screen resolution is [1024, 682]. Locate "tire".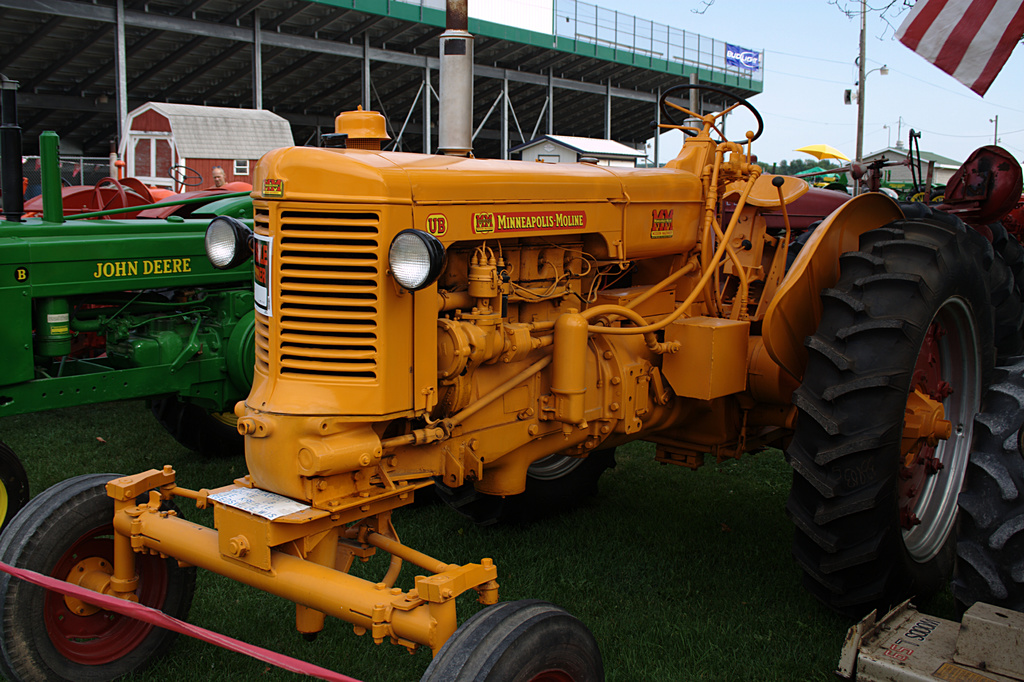
(957, 353, 1023, 612).
